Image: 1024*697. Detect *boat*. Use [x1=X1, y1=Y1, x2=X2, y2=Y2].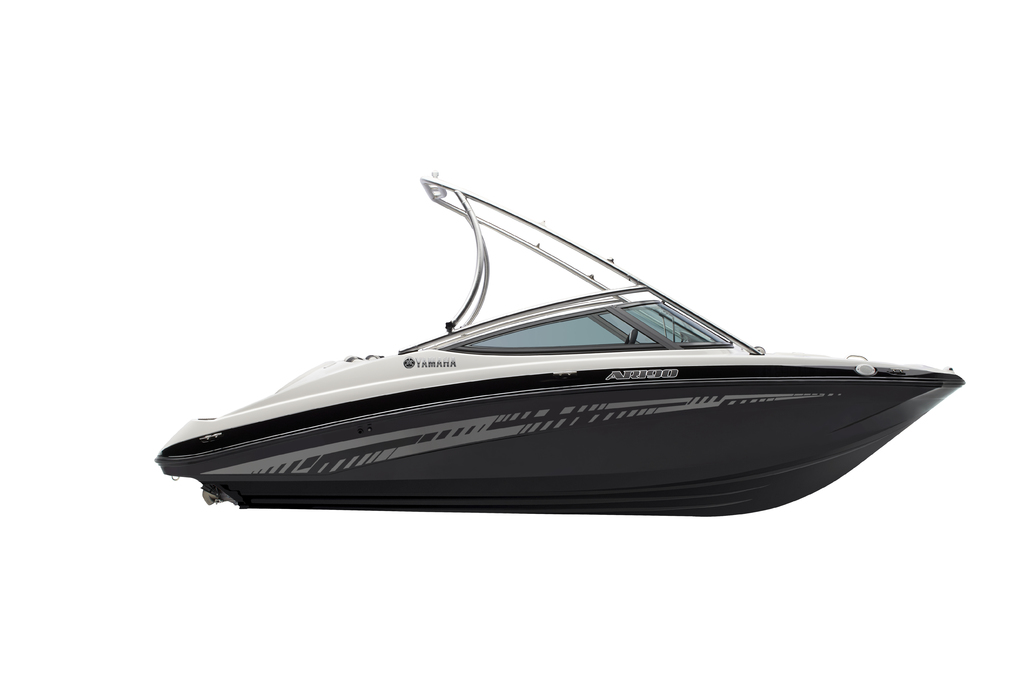
[x1=105, y1=189, x2=1007, y2=535].
